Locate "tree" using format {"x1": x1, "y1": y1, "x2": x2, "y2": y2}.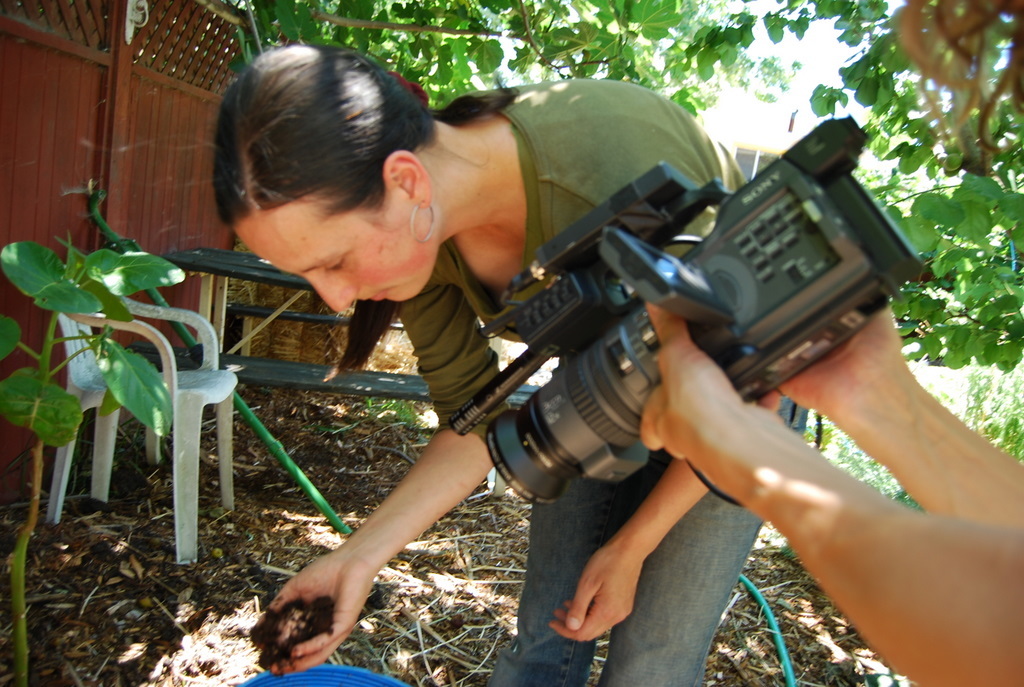
{"x1": 228, "y1": 0, "x2": 1023, "y2": 374}.
